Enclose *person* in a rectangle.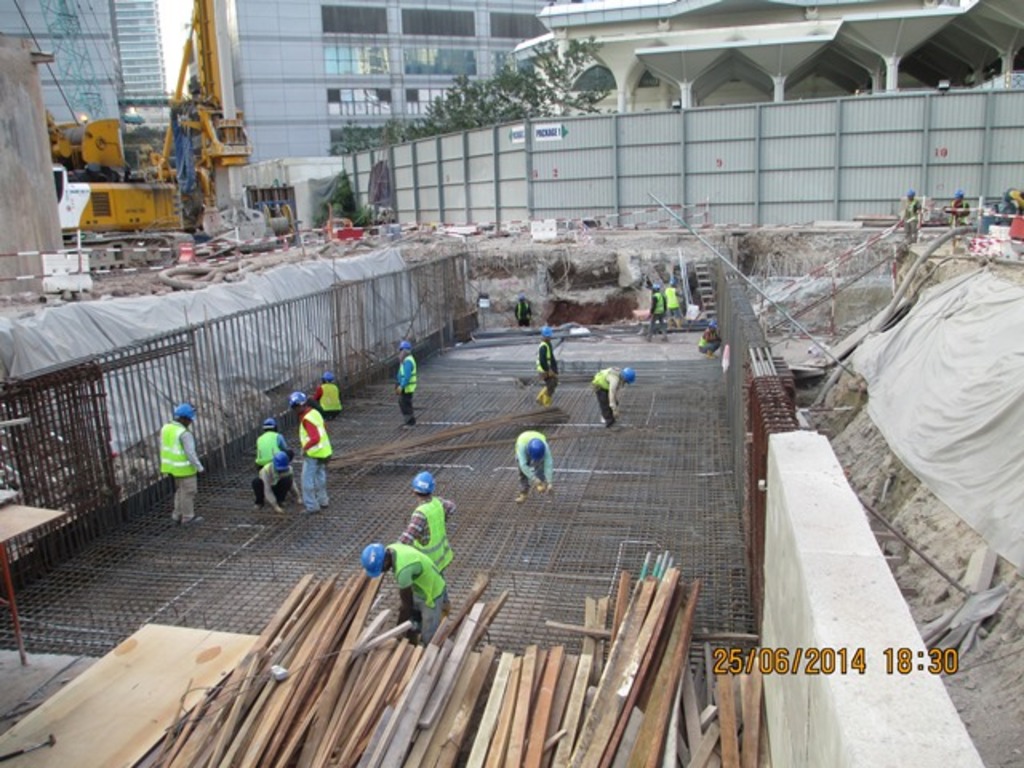
BBox(946, 187, 973, 227).
